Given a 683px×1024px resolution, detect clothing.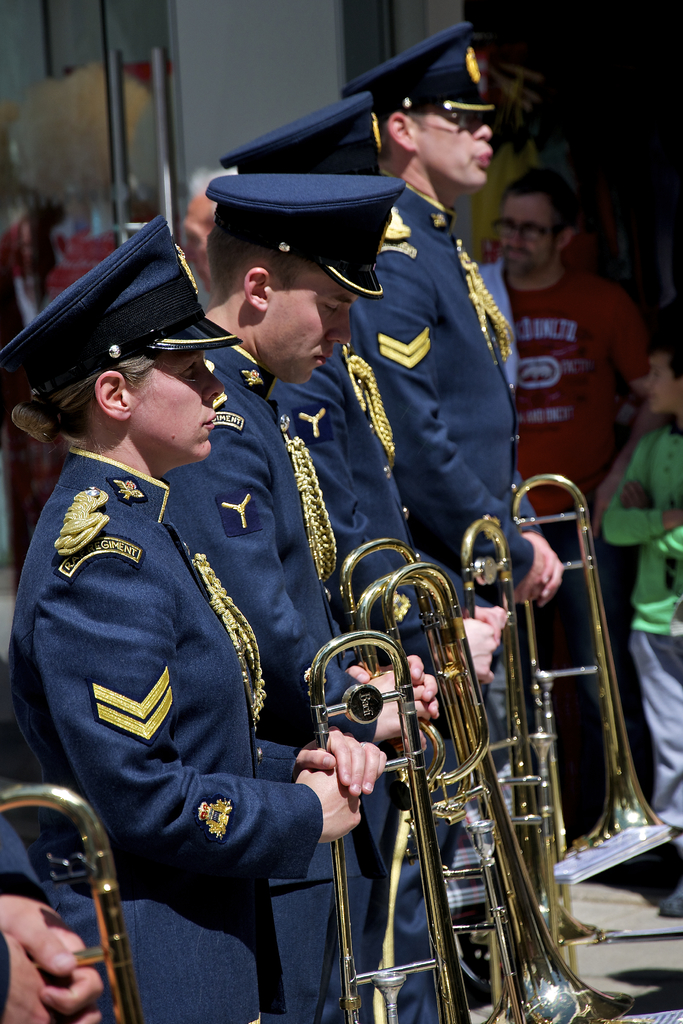
bbox(471, 256, 655, 792).
